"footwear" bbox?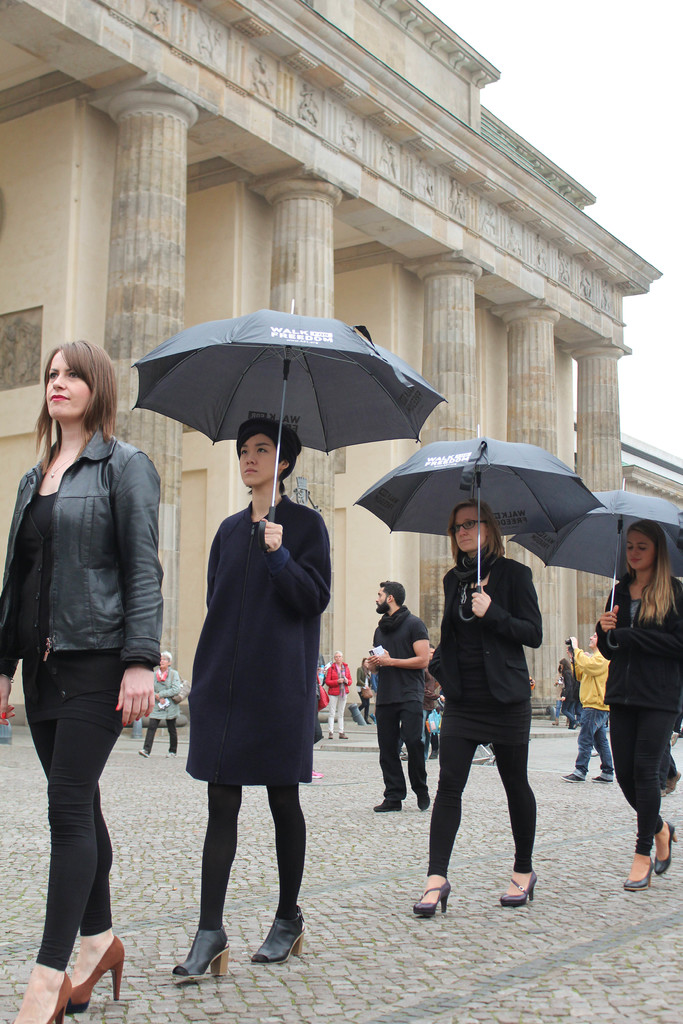
652:822:677:879
